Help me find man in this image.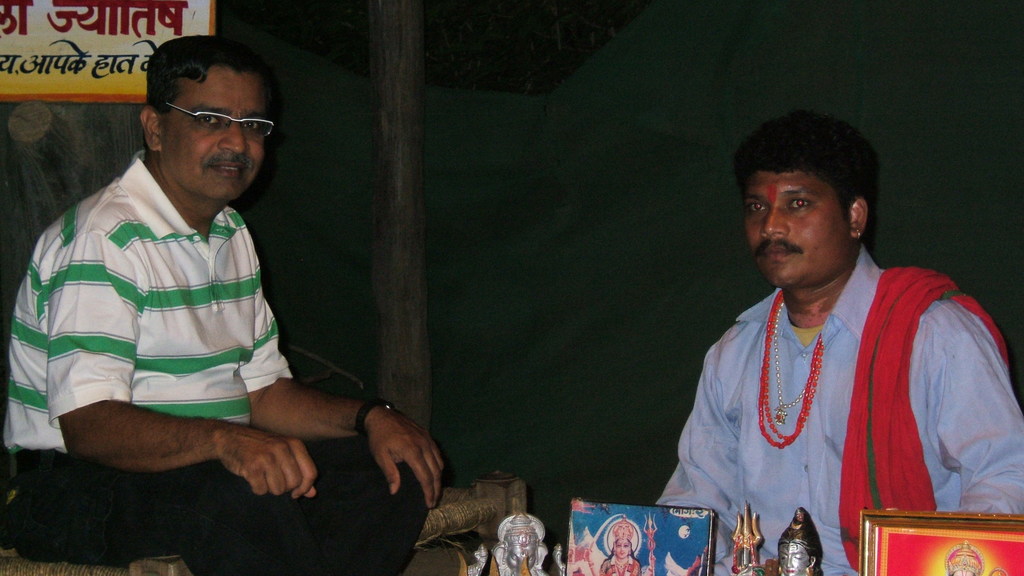
Found it: bbox(650, 108, 1023, 575).
